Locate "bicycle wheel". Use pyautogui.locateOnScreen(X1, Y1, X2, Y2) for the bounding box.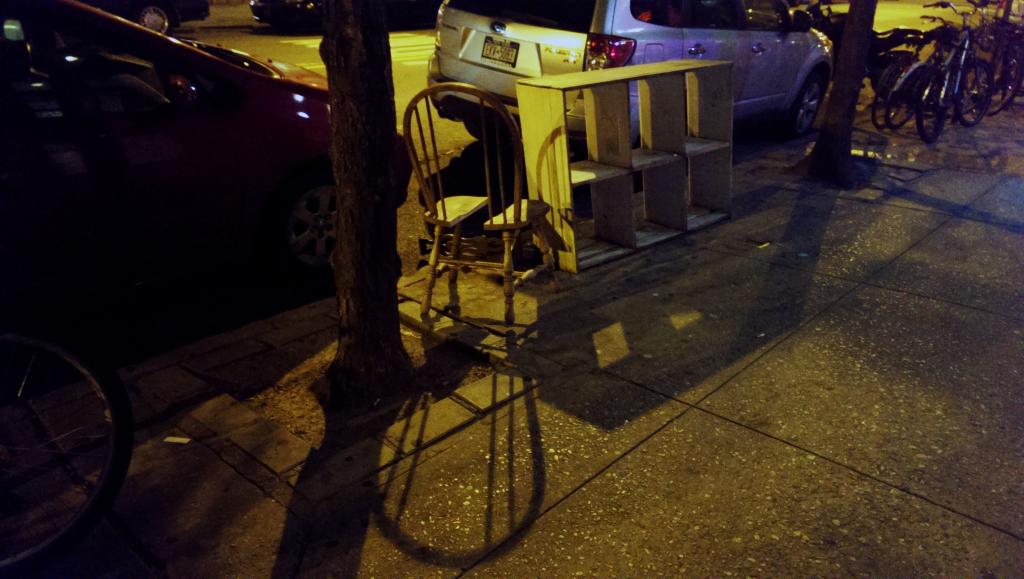
pyautogui.locateOnScreen(913, 65, 947, 147).
